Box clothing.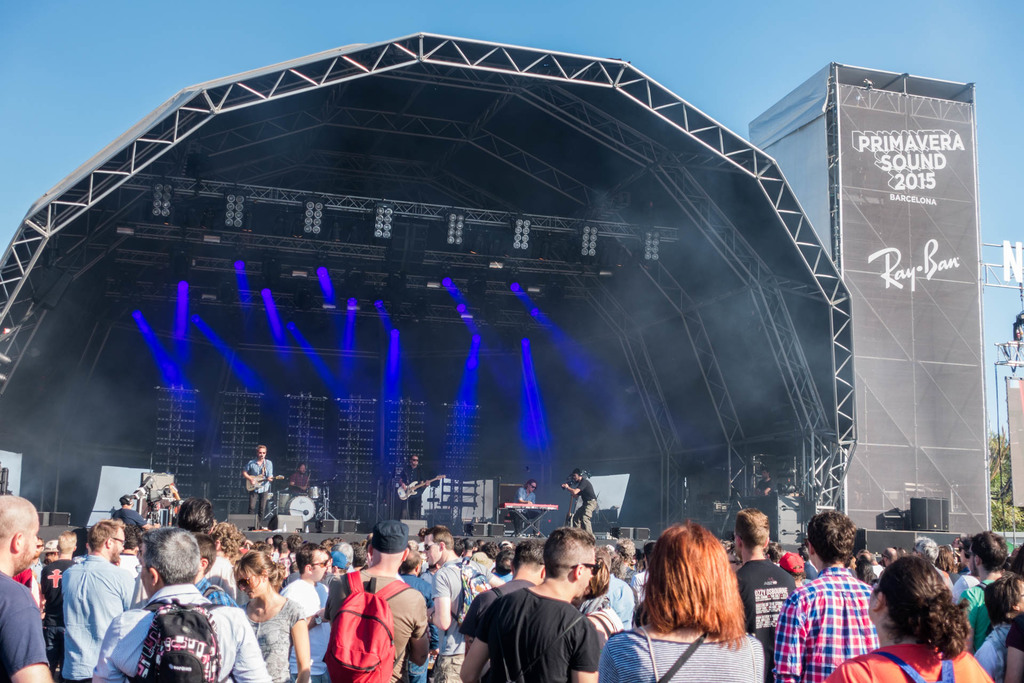
rect(429, 554, 493, 682).
